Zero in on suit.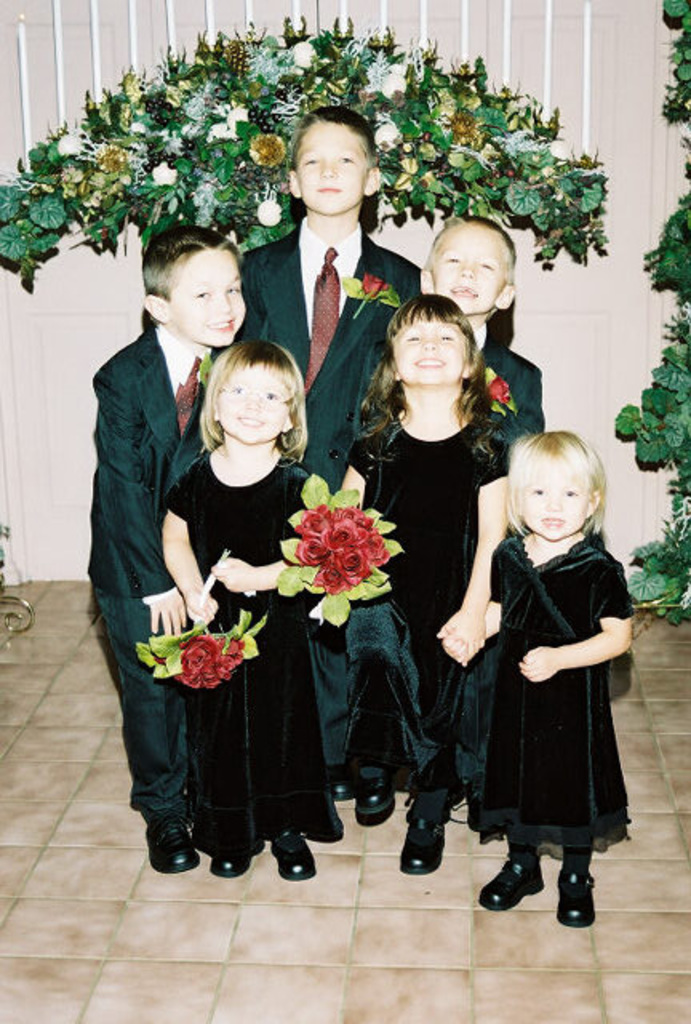
Zeroed in: pyautogui.locateOnScreen(75, 232, 230, 851).
